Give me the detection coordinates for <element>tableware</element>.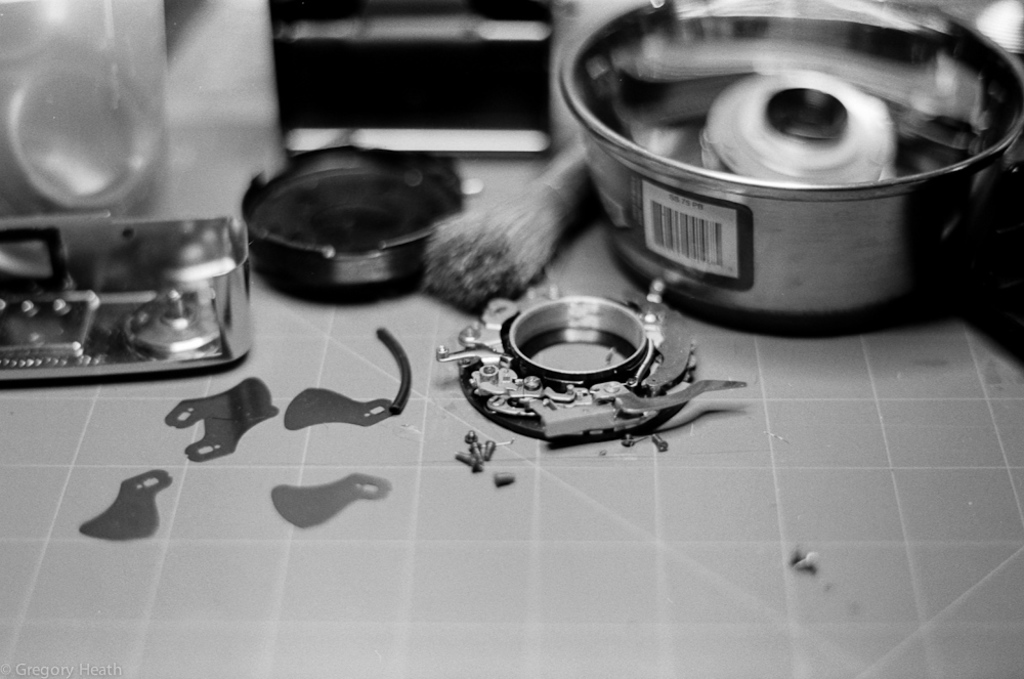
x1=236, y1=138, x2=465, y2=290.
